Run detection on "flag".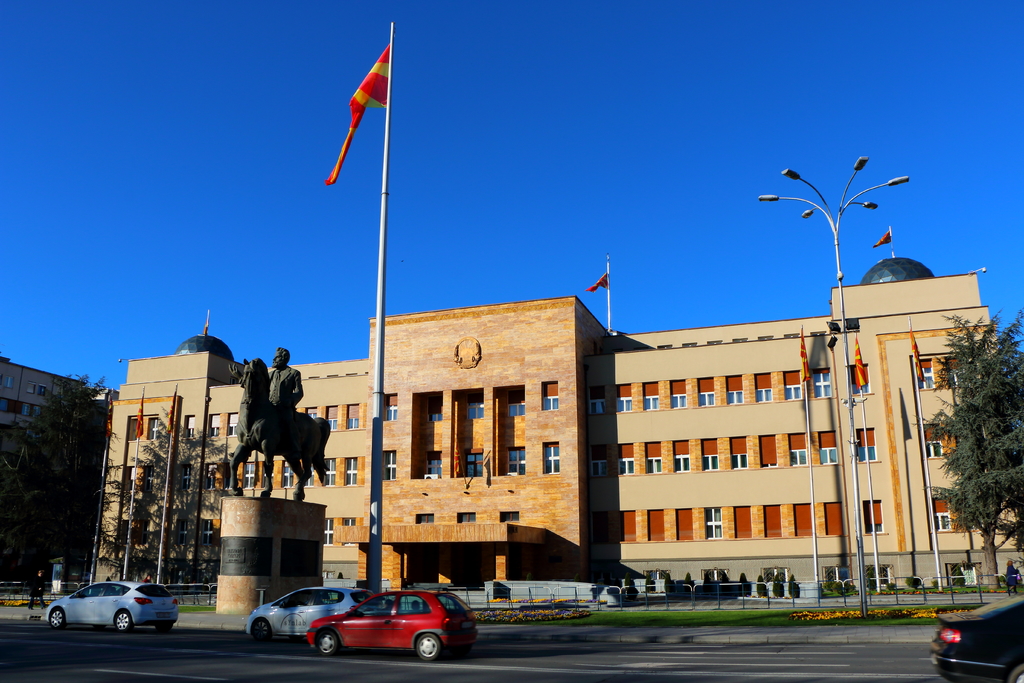
Result: {"x1": 100, "y1": 395, "x2": 116, "y2": 445}.
